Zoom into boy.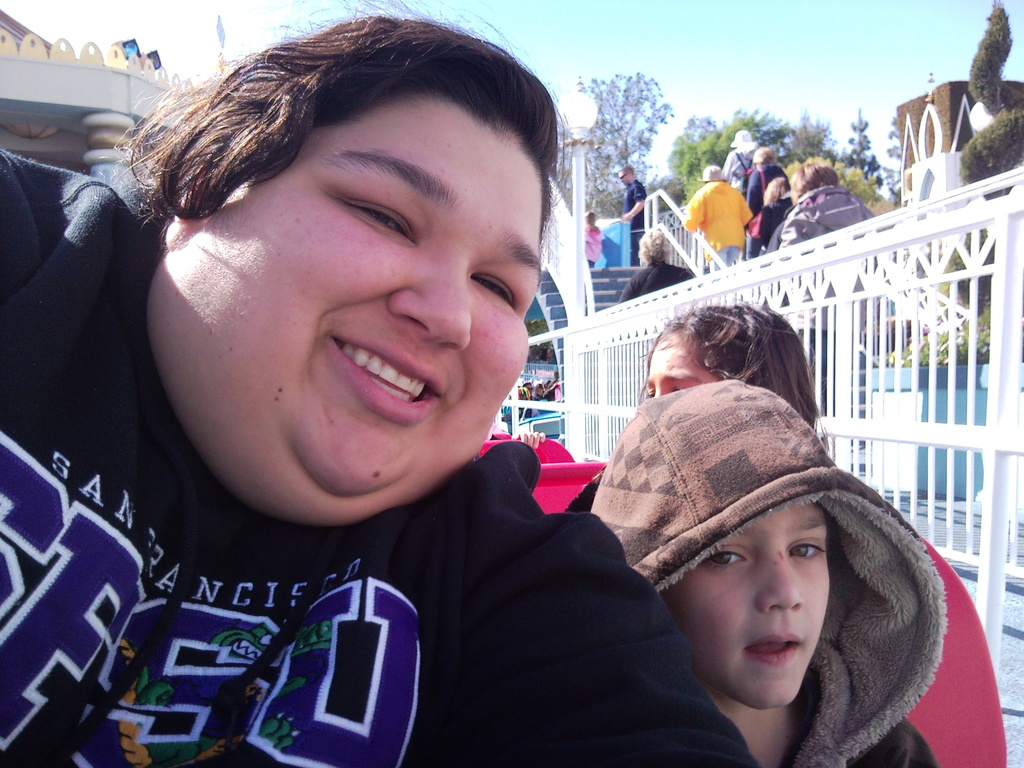
Zoom target: select_region(583, 360, 954, 753).
